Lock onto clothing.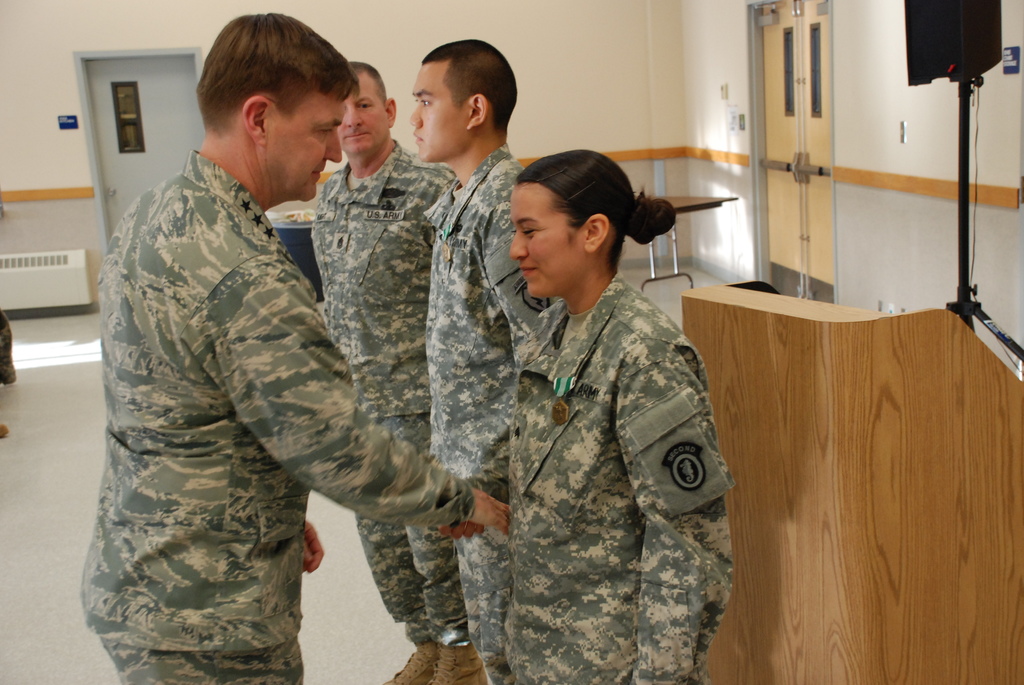
Locked: 83/152/471/684.
